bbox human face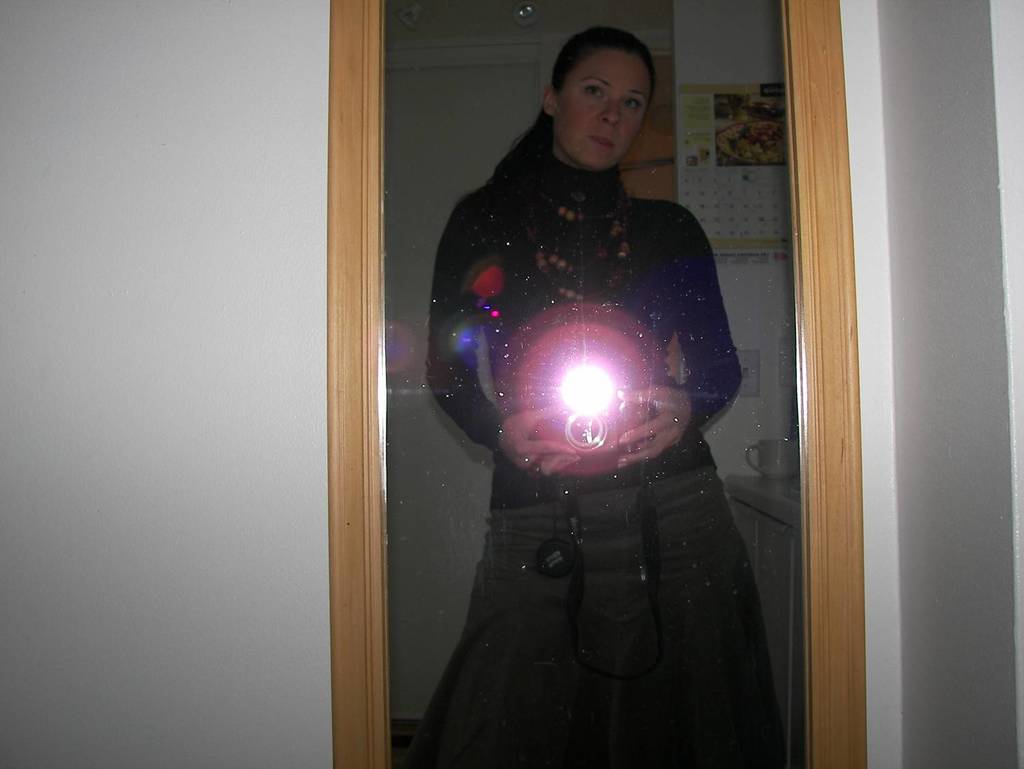
560 45 652 171
